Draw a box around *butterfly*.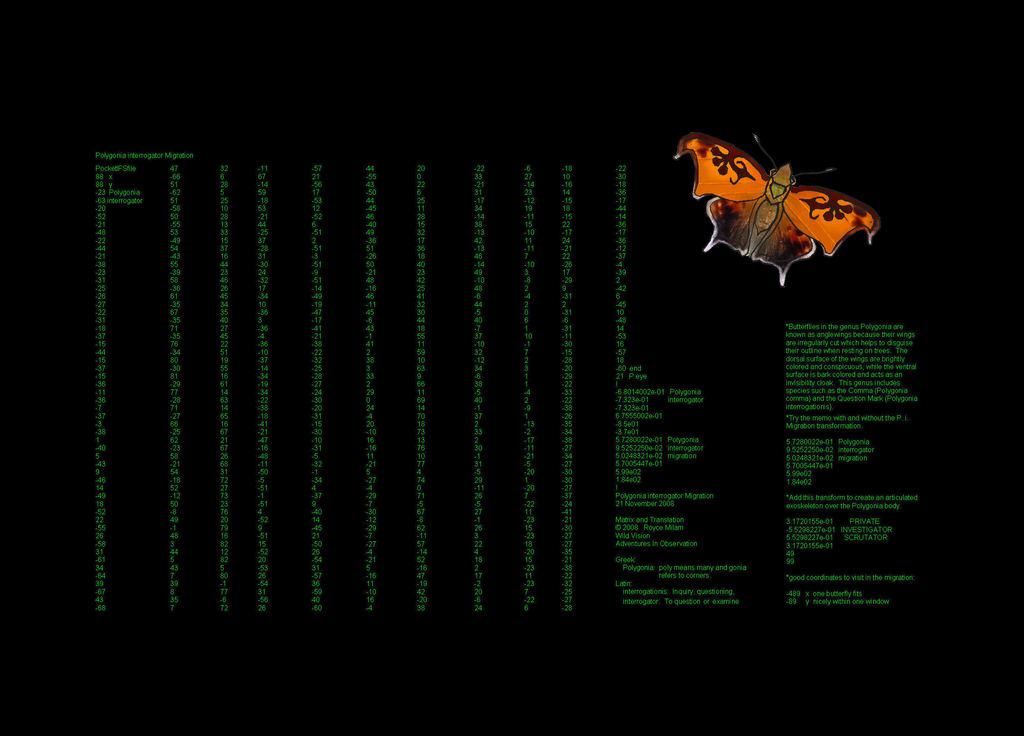
left=670, top=125, right=875, bottom=283.
